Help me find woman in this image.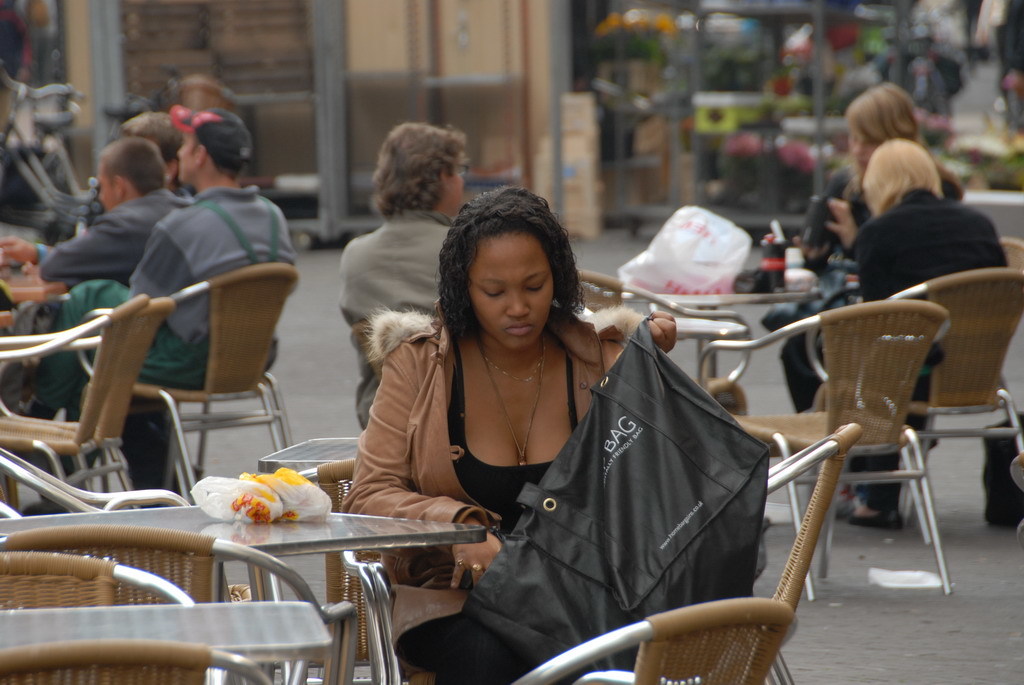
Found it: 832,138,1008,532.
